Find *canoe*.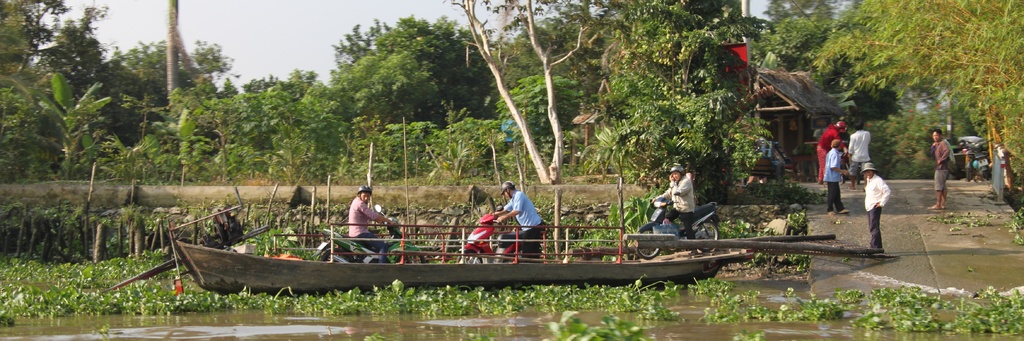
(left=202, top=206, right=757, bottom=310).
